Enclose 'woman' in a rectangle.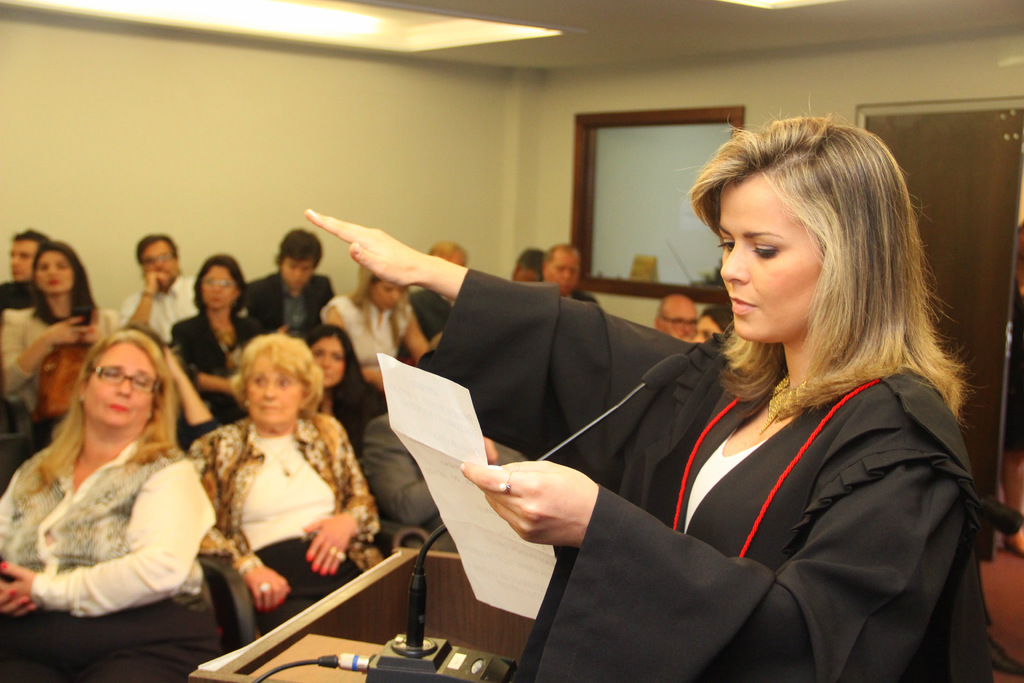
region(172, 322, 363, 609).
